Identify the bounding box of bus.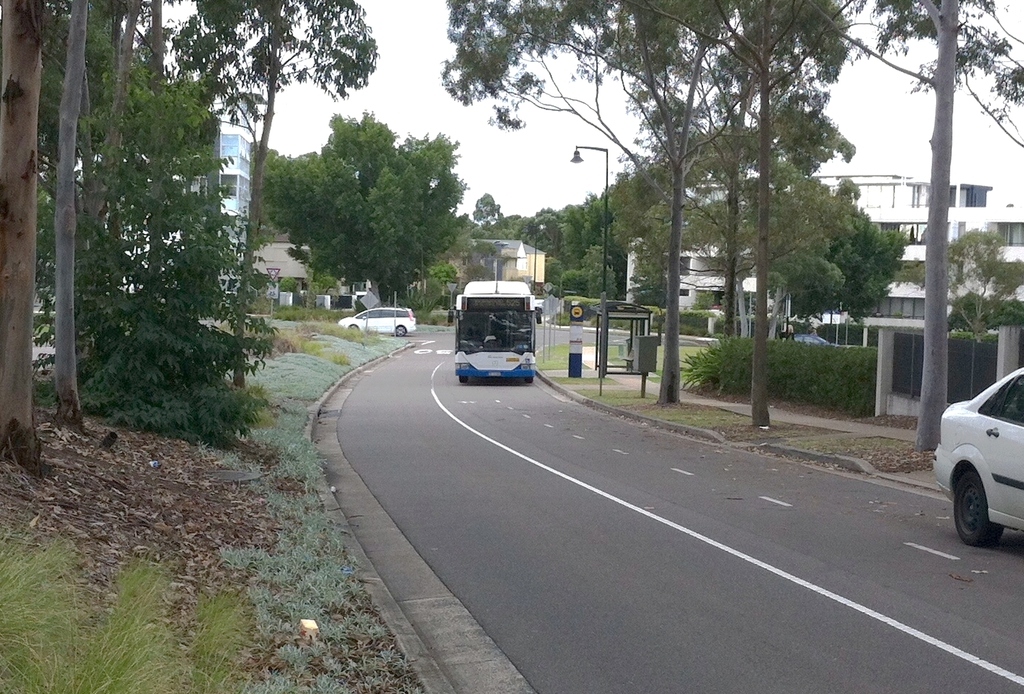
l=454, t=277, r=543, b=386.
